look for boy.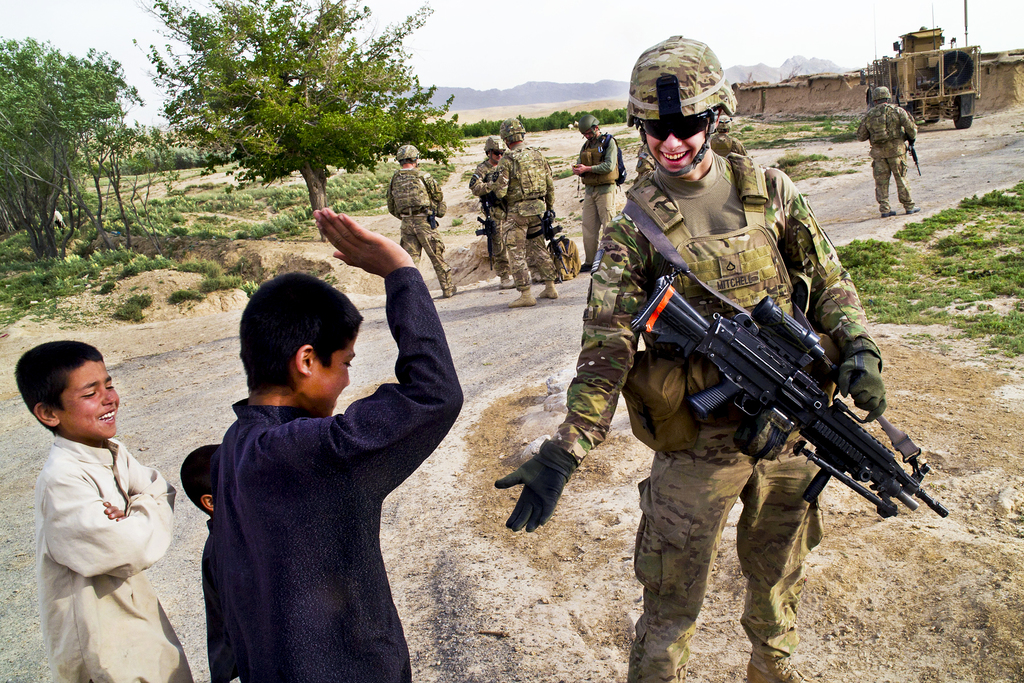
Found: <region>216, 204, 468, 682</region>.
